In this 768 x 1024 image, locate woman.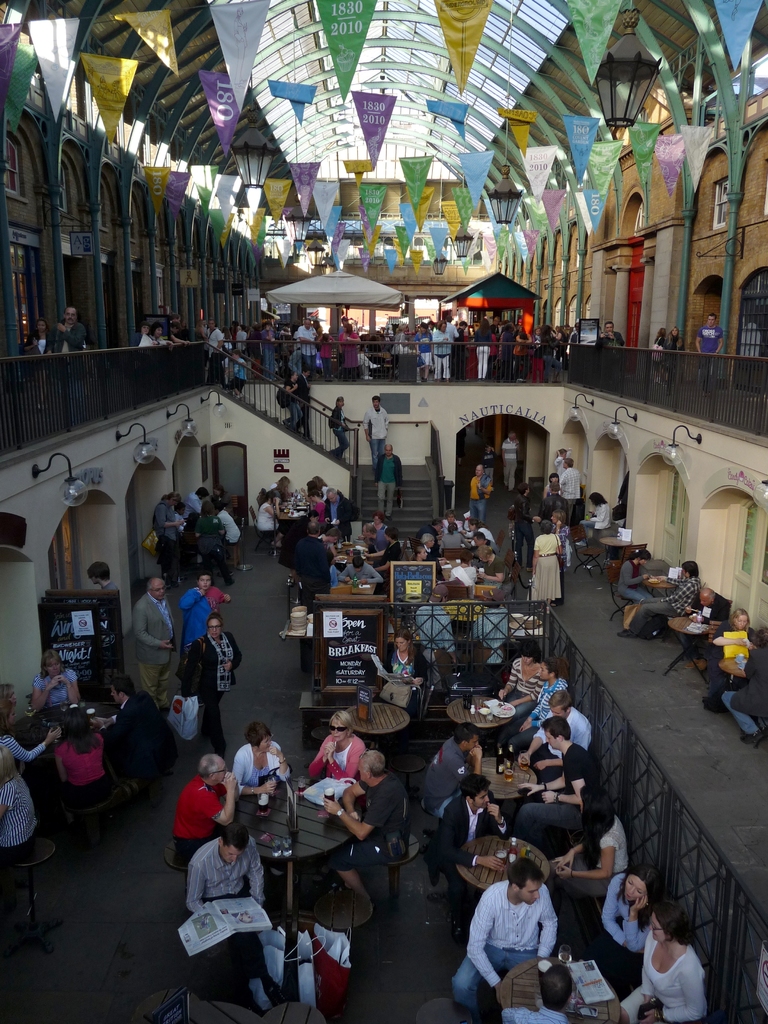
Bounding box: bbox(494, 639, 548, 724).
